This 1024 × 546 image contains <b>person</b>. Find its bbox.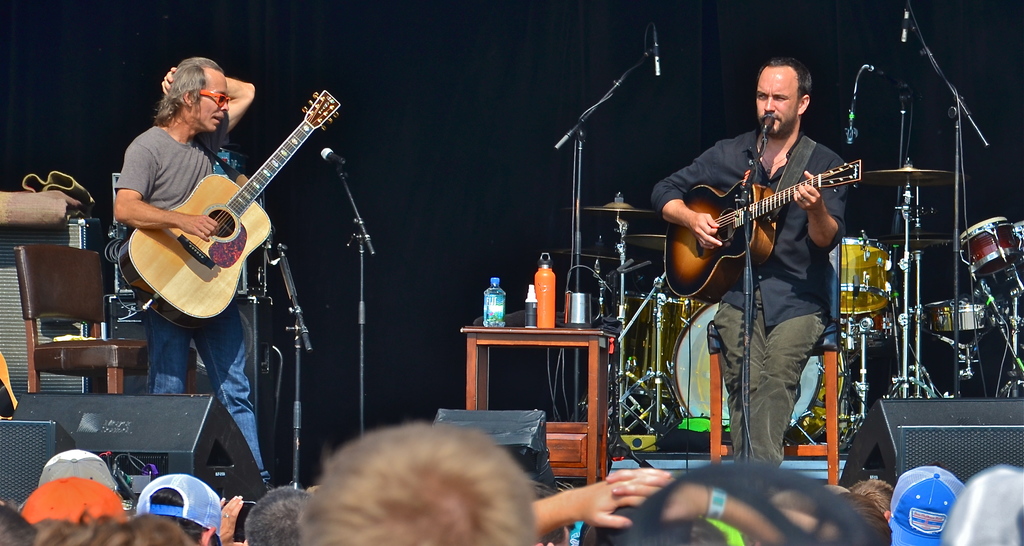
locate(113, 55, 271, 504).
